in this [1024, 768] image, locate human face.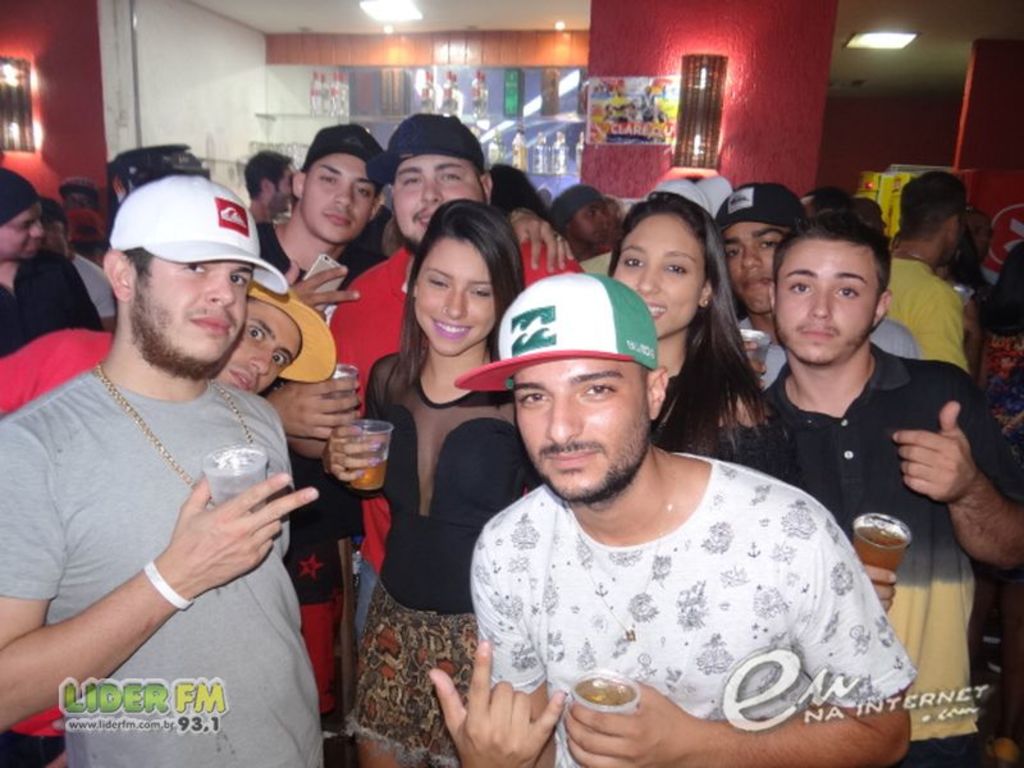
Bounding box: <box>307,154,378,241</box>.
